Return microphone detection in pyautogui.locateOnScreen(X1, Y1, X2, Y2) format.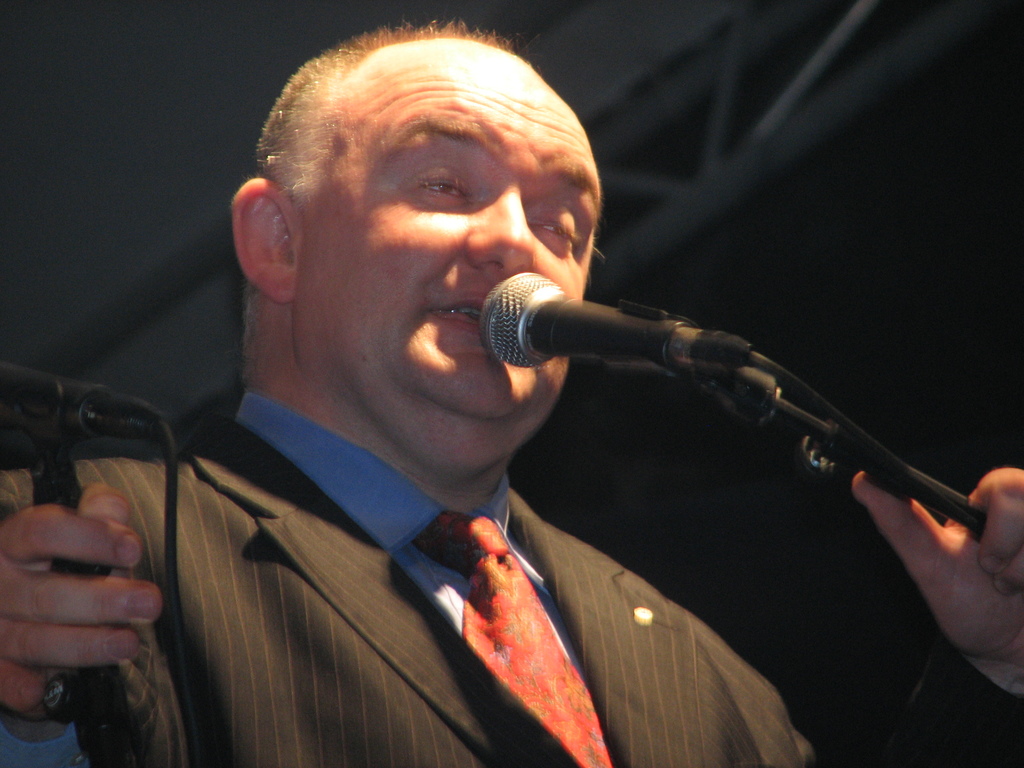
pyautogui.locateOnScreen(454, 280, 740, 405).
